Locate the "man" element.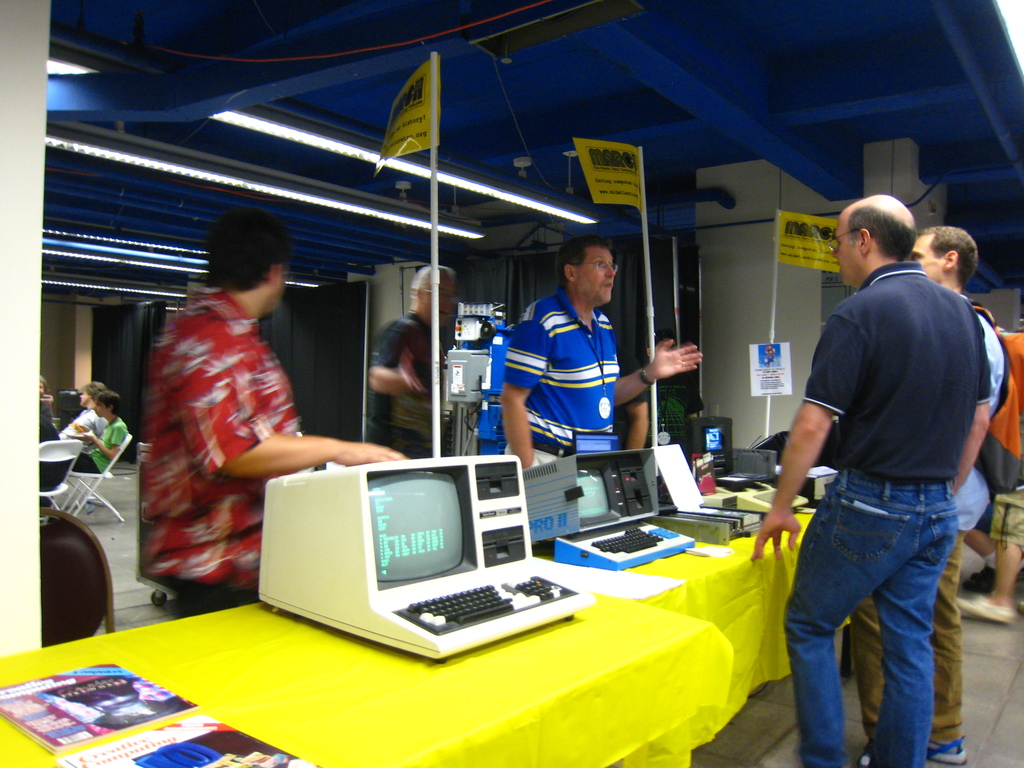
Element bbox: {"left": 847, "top": 223, "right": 1007, "bottom": 764}.
